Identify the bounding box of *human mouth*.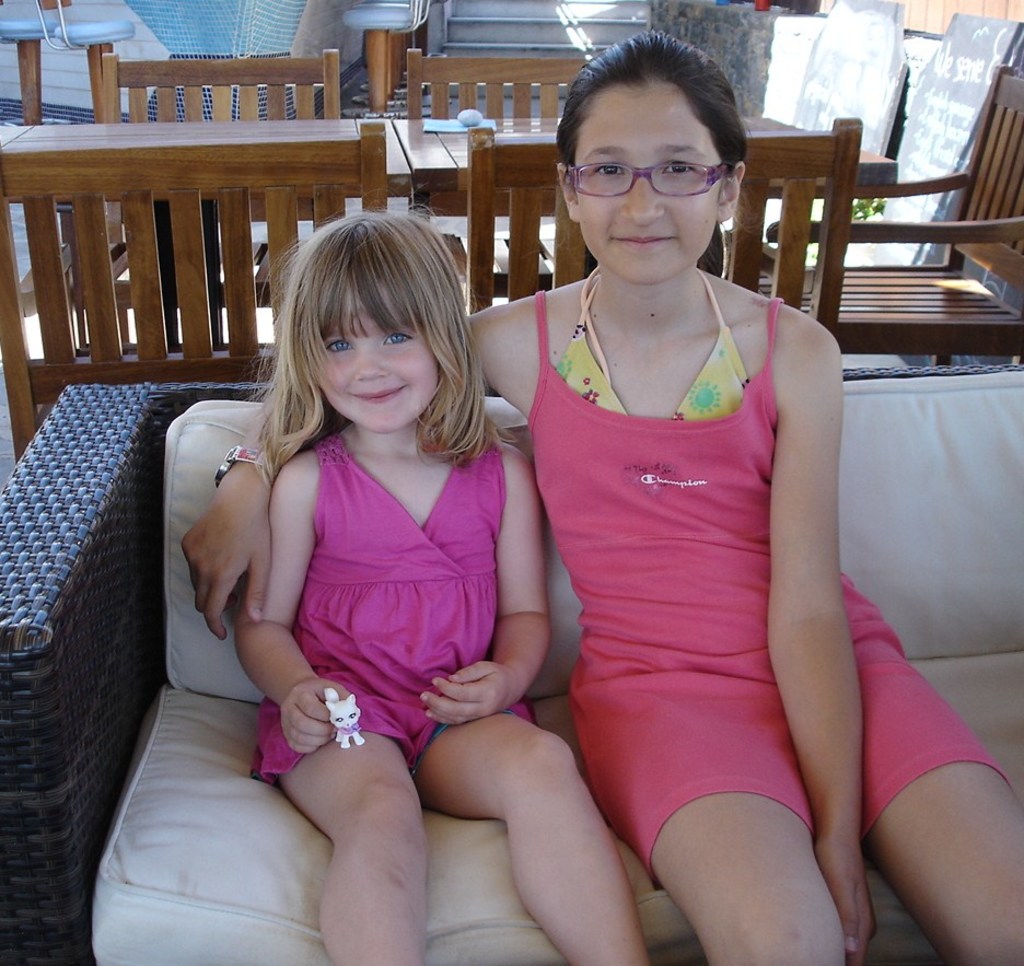
crop(350, 386, 407, 404).
